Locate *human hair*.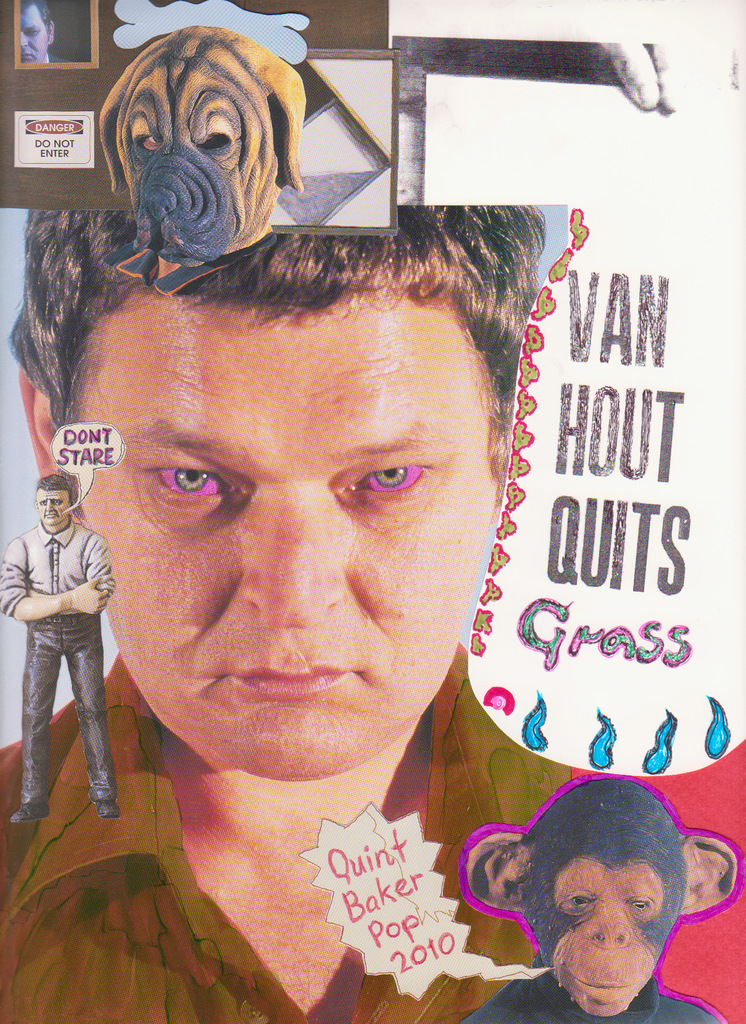
Bounding box: BBox(35, 471, 73, 506).
